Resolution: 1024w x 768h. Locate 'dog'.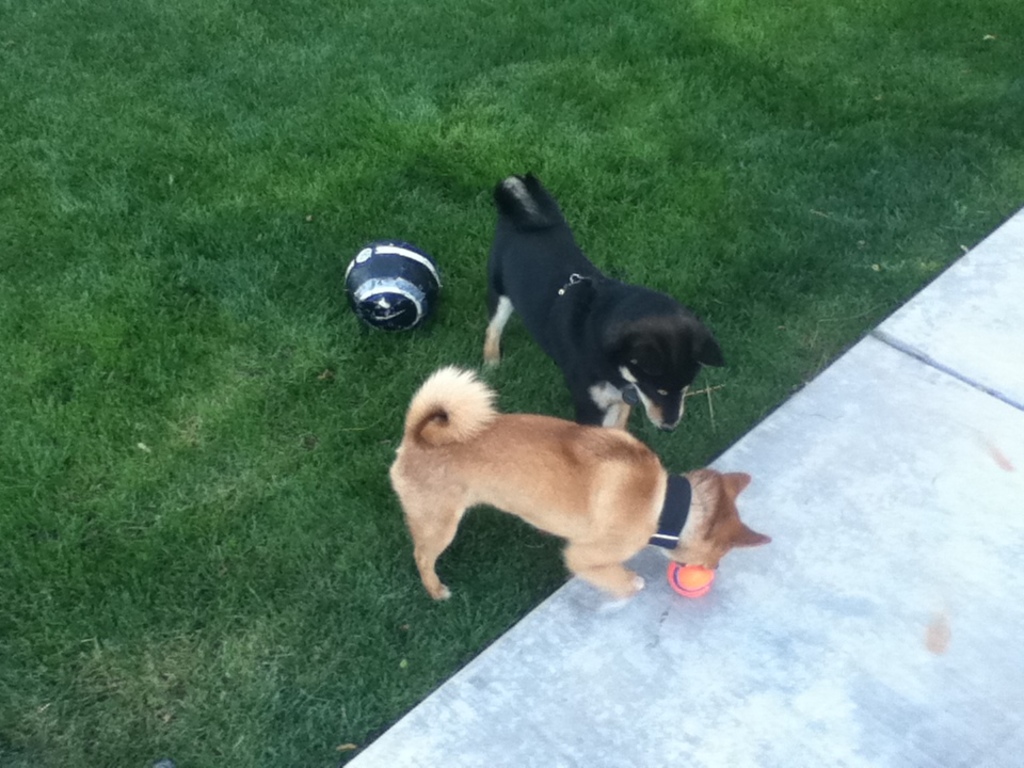
bbox(389, 362, 771, 608).
